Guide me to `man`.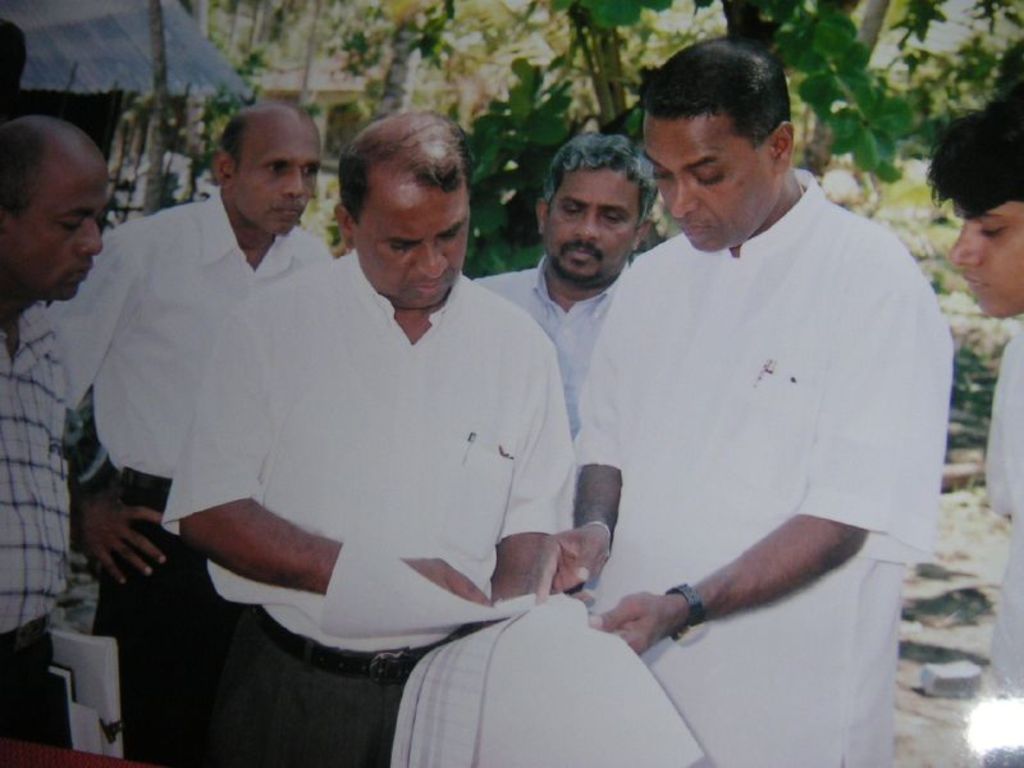
Guidance: <bbox>0, 116, 109, 748</bbox>.
